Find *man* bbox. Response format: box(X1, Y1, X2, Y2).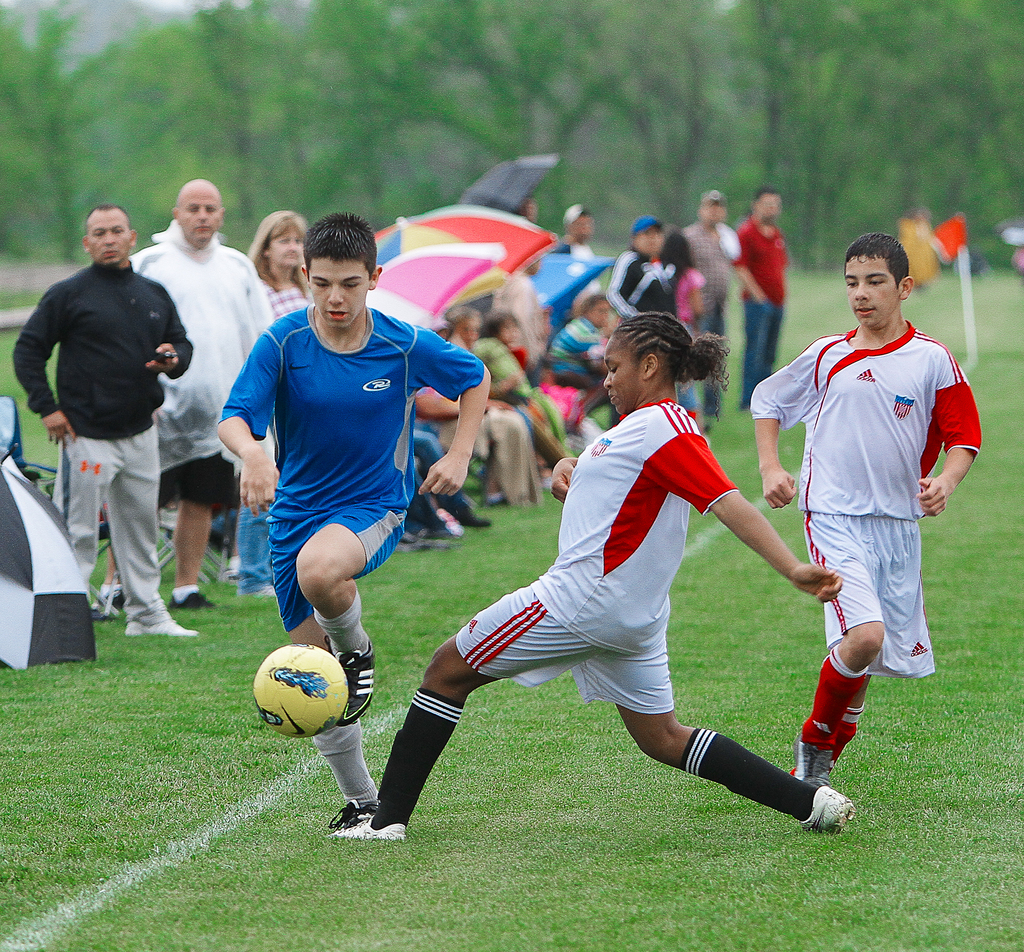
box(99, 181, 275, 610).
